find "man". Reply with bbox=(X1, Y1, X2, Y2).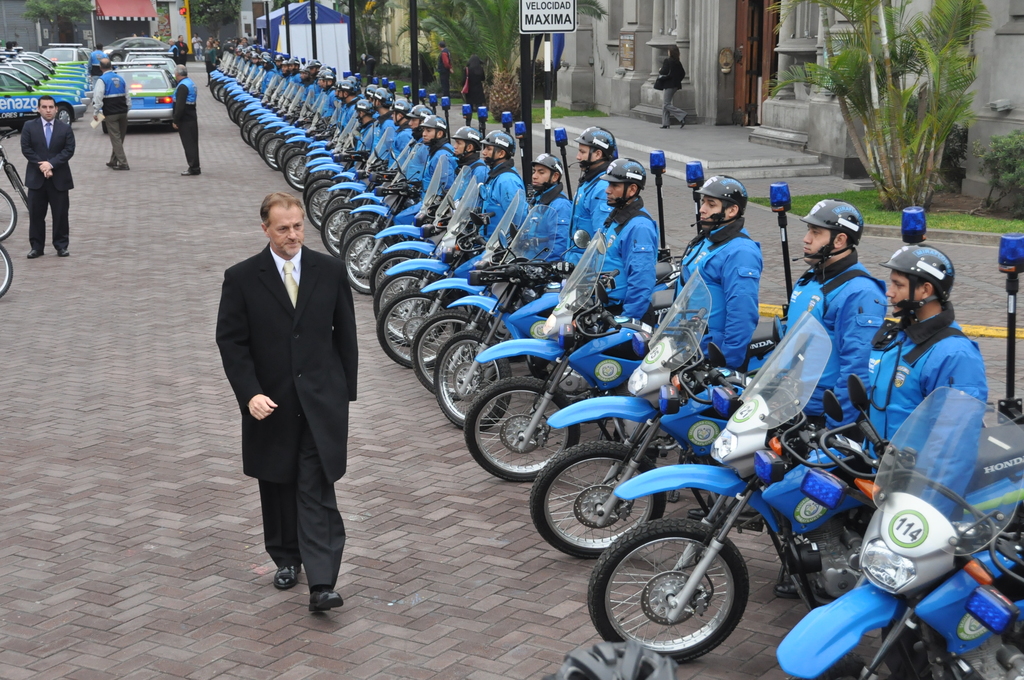
bbox=(452, 122, 484, 195).
